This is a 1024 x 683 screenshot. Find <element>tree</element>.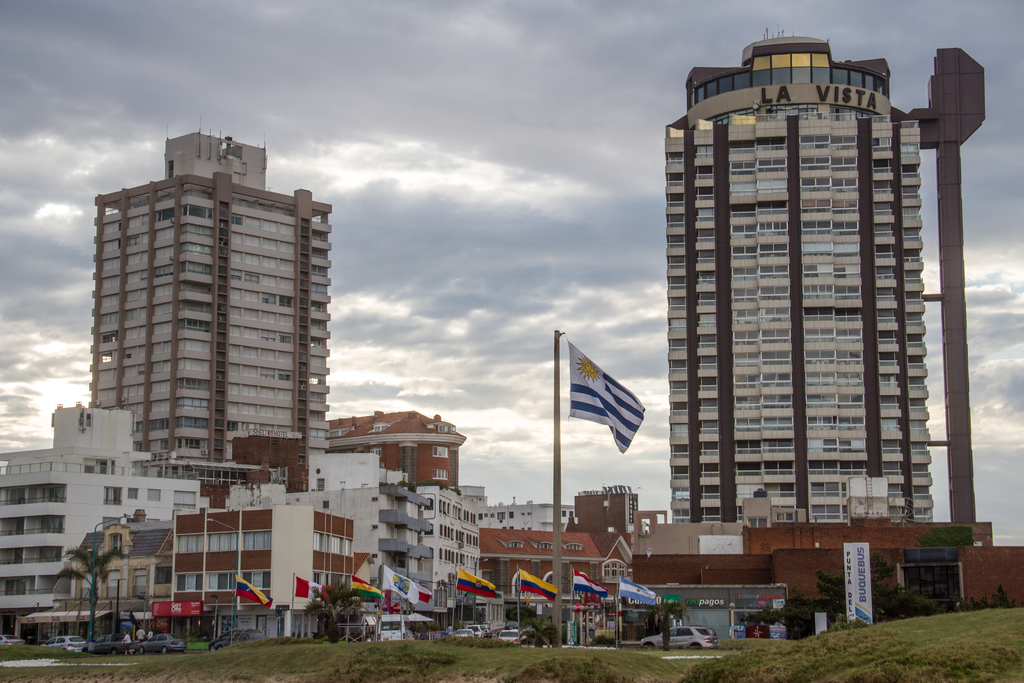
Bounding box: region(305, 584, 365, 642).
